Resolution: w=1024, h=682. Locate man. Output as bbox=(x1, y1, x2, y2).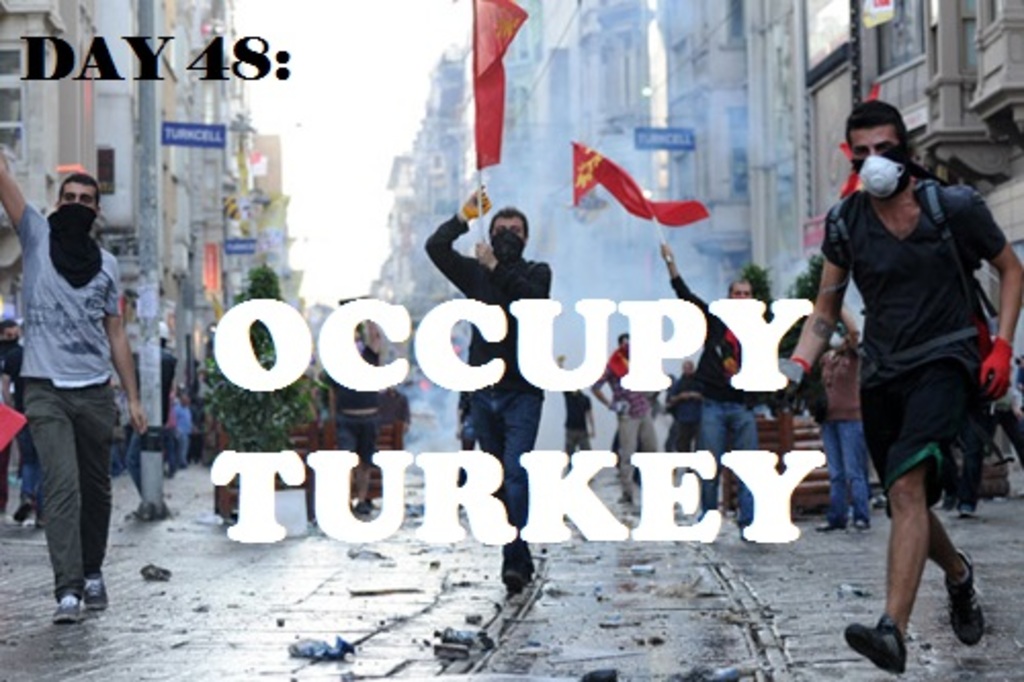
bbox=(553, 346, 598, 469).
